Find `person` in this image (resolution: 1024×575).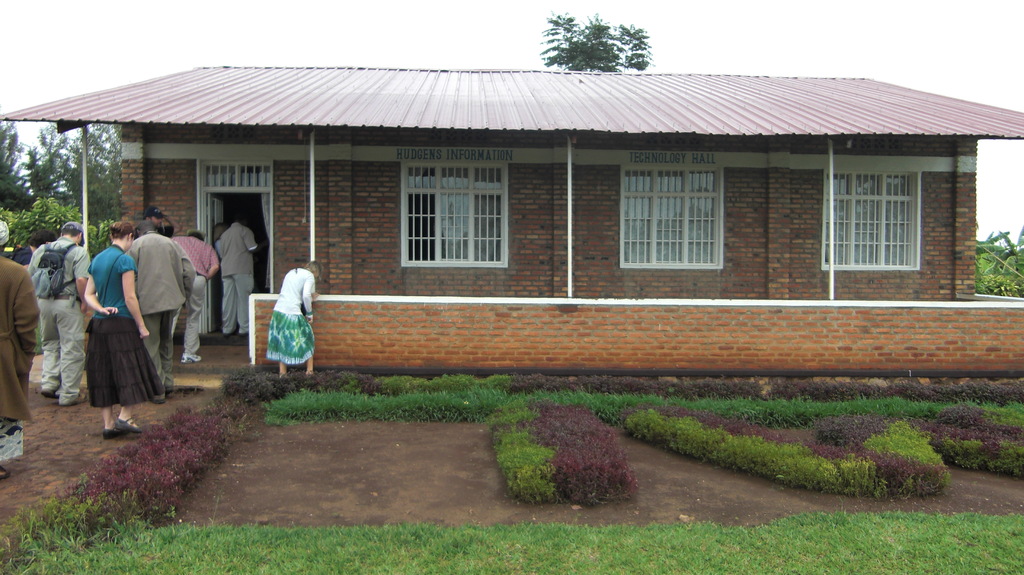
(x1=256, y1=247, x2=308, y2=378).
